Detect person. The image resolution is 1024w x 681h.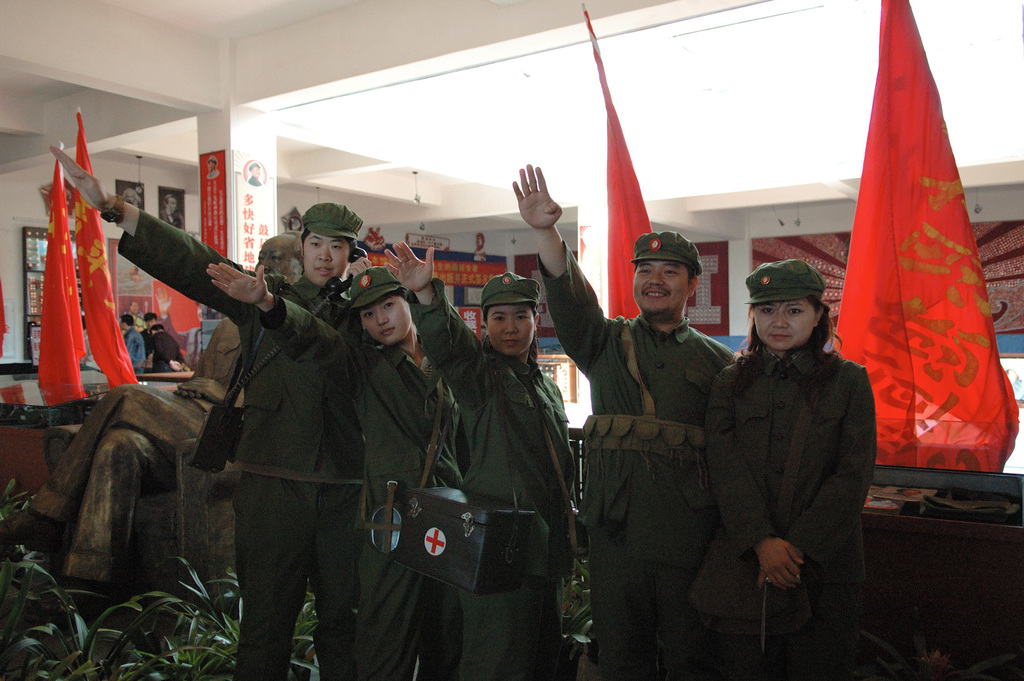
Rect(50, 142, 377, 680).
